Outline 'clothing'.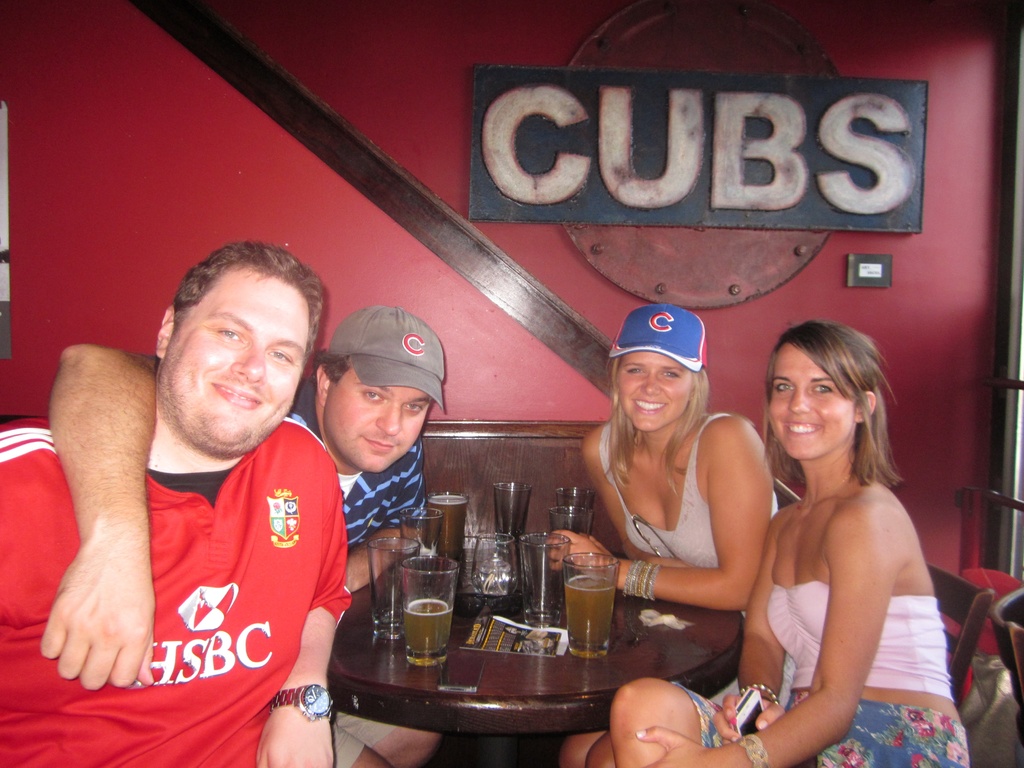
Outline: x1=289 y1=378 x2=426 y2=547.
